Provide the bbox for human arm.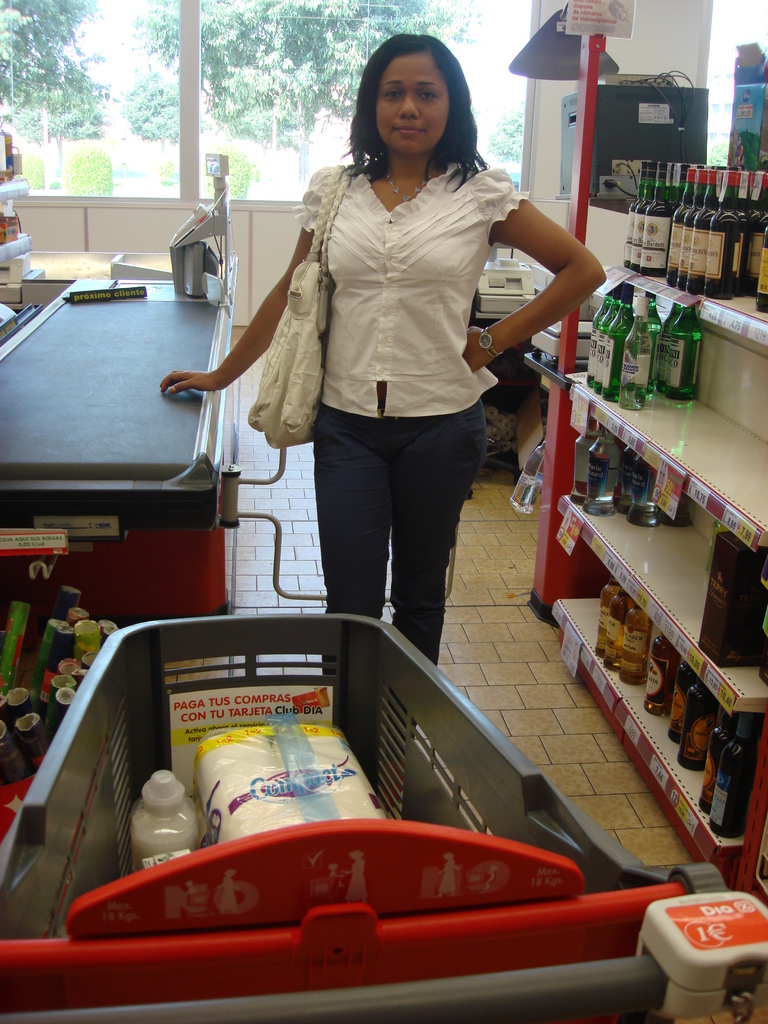
<bbox>142, 173, 316, 398</bbox>.
